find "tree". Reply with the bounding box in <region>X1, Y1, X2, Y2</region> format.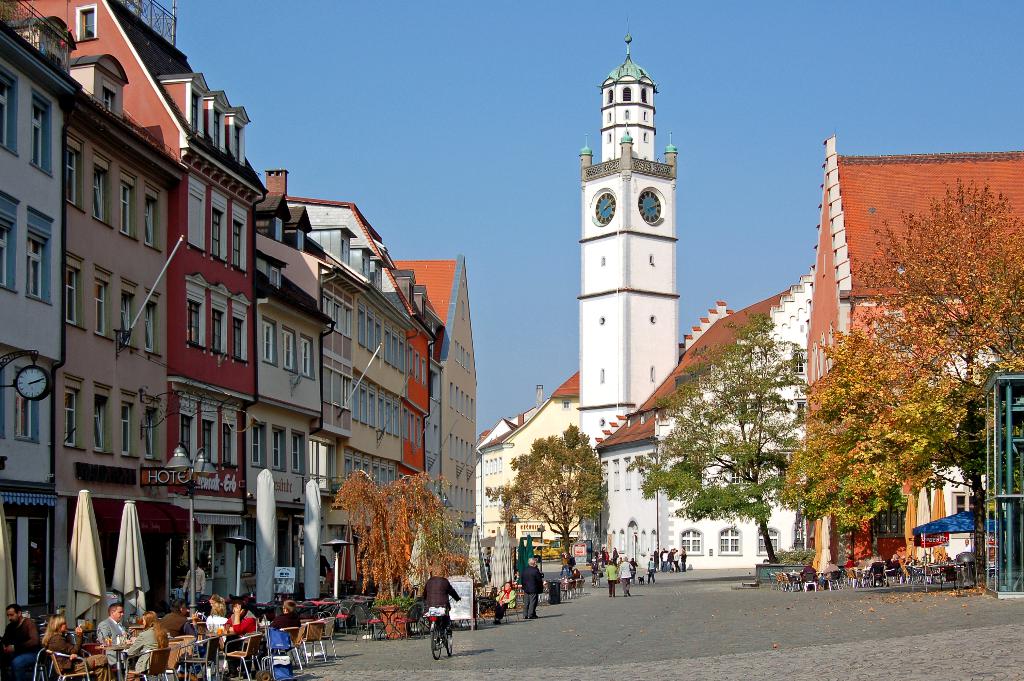
<region>625, 313, 815, 562</region>.
